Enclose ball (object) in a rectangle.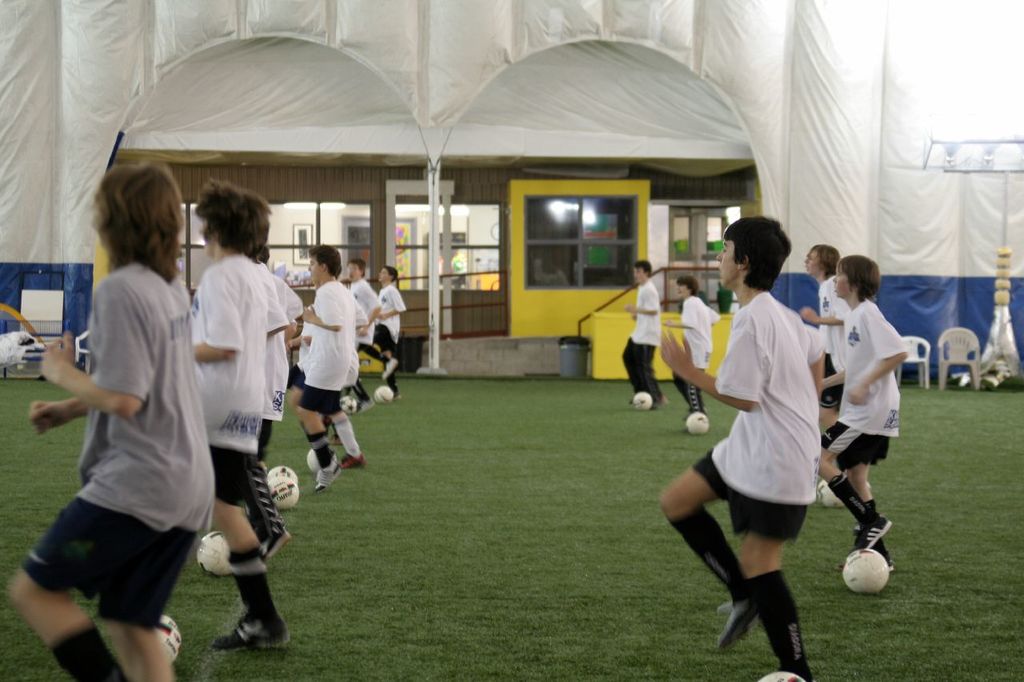
bbox=(814, 477, 847, 507).
